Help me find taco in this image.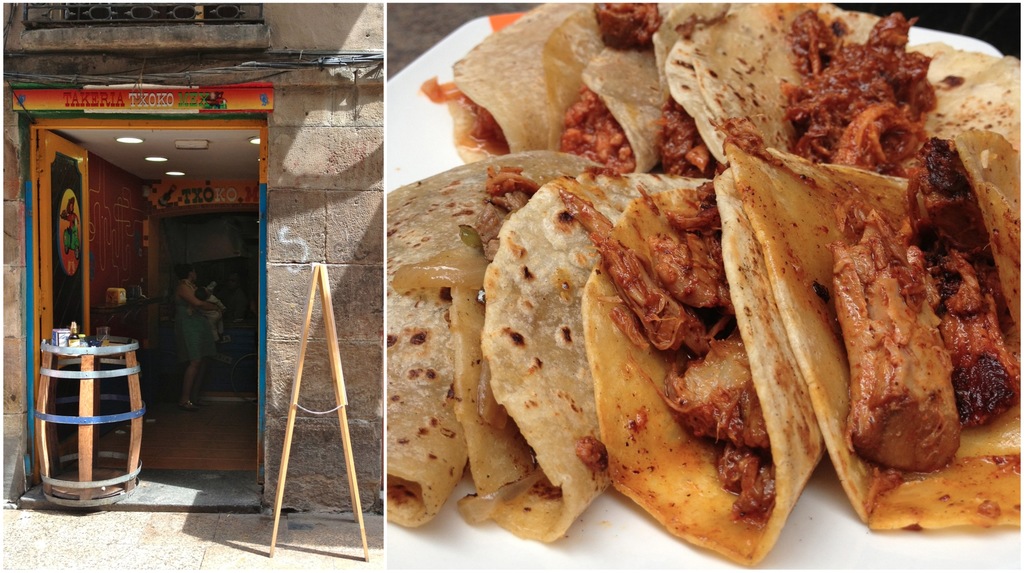
Found it: region(884, 55, 1023, 301).
